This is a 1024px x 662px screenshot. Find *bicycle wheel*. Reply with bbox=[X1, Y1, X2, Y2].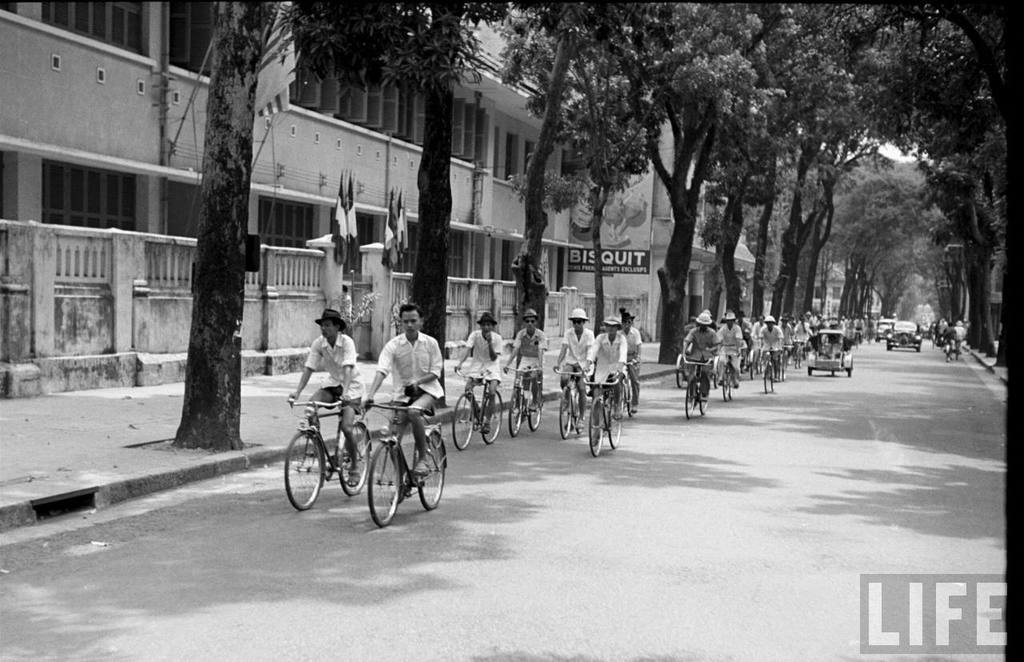
bbox=[528, 386, 541, 434].
